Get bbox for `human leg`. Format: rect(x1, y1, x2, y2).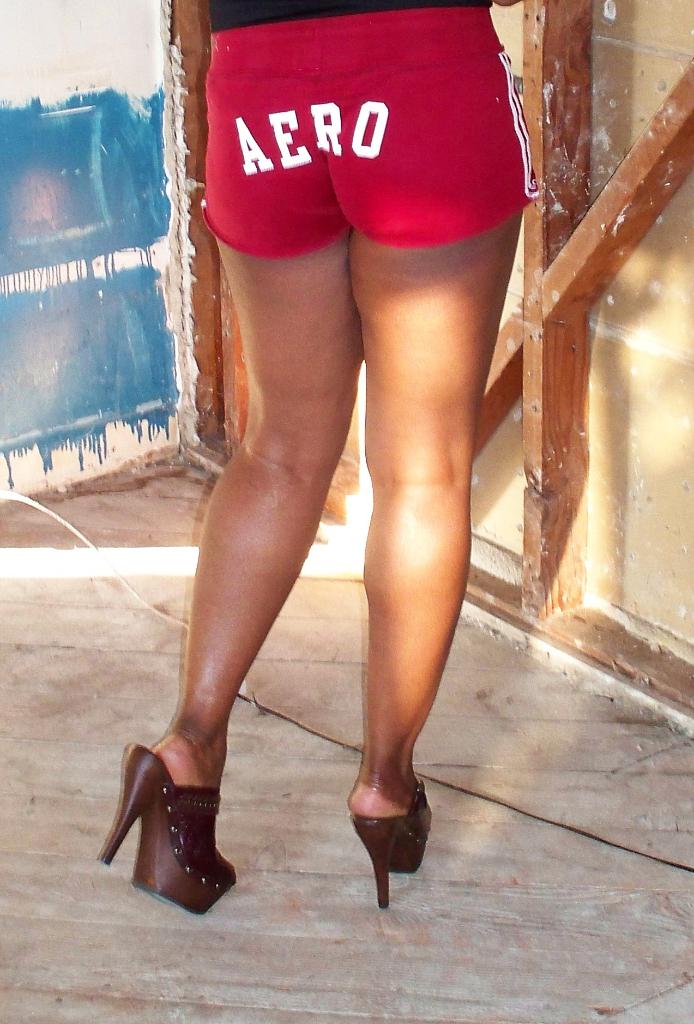
rect(106, 18, 342, 910).
